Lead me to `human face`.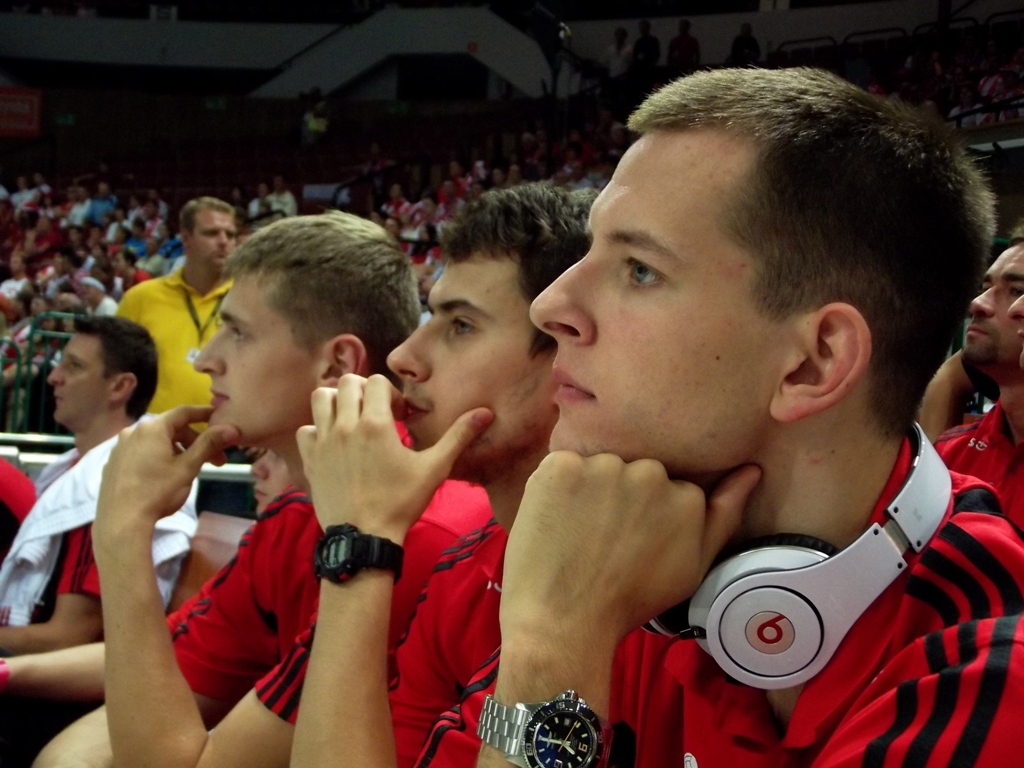
Lead to box=[963, 238, 1023, 362].
